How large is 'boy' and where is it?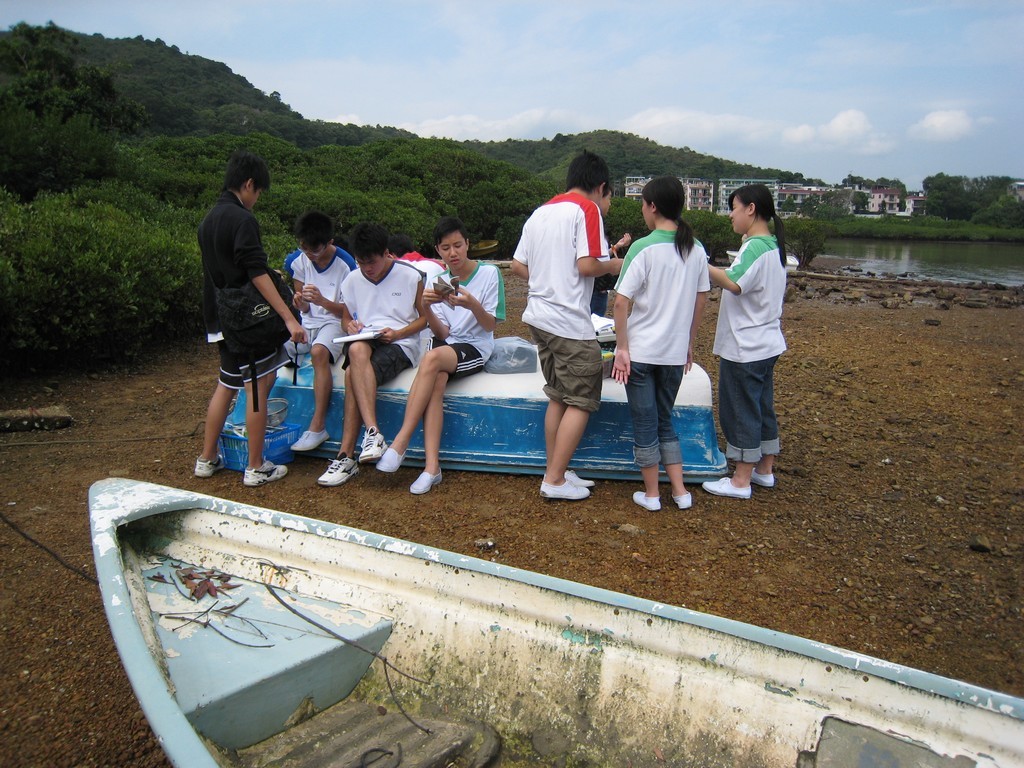
Bounding box: select_region(507, 138, 630, 505).
